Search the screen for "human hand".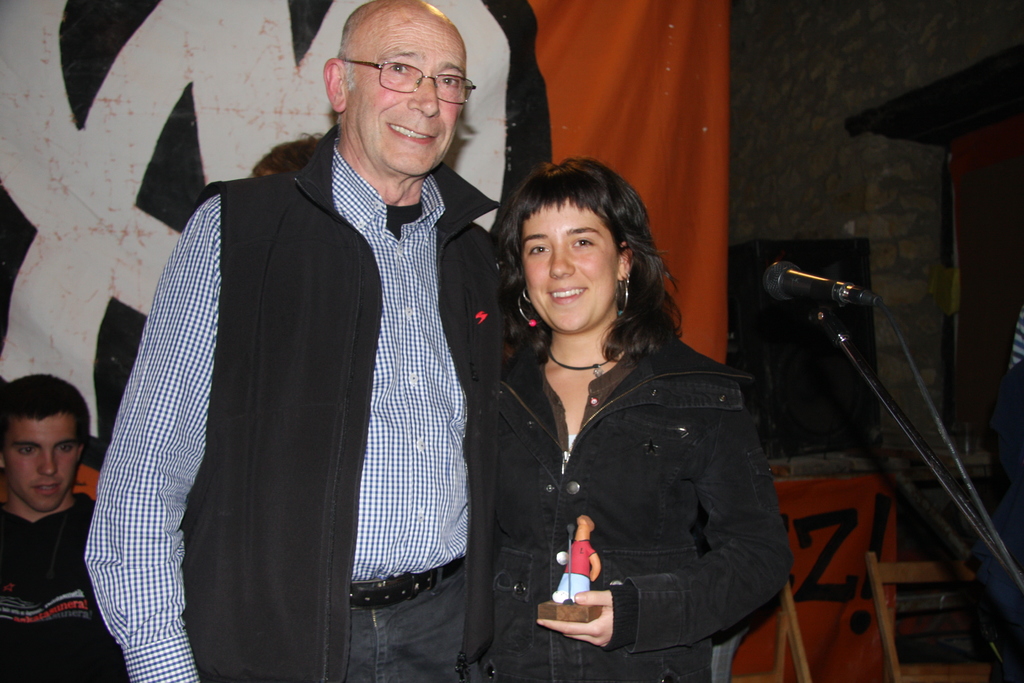
Found at 557,574,631,653.
